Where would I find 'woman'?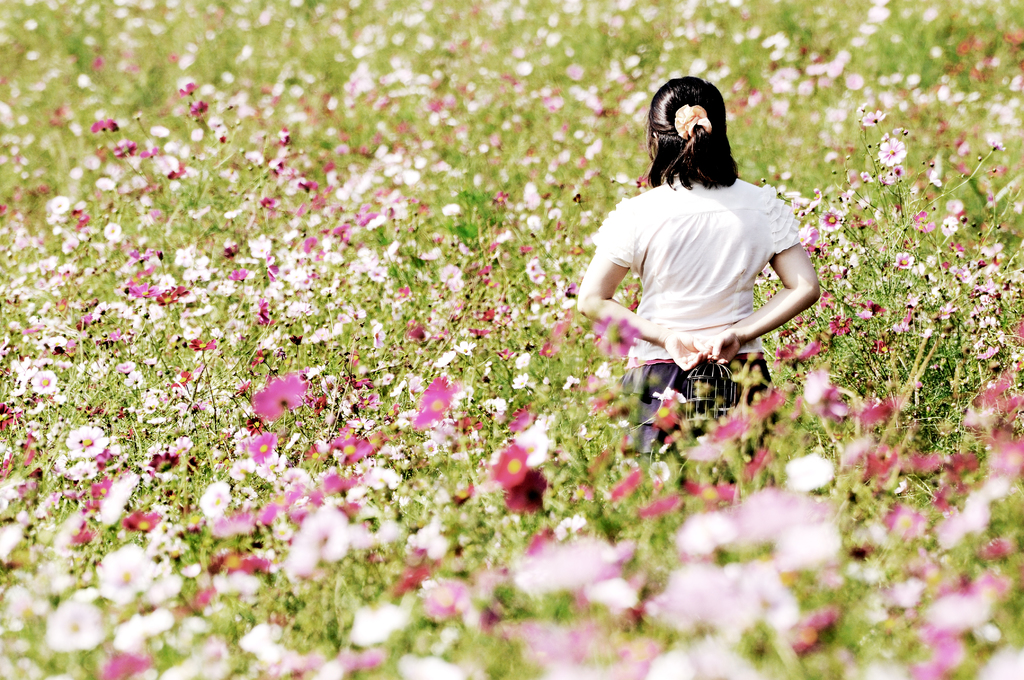
At <bbox>576, 77, 821, 452</bbox>.
